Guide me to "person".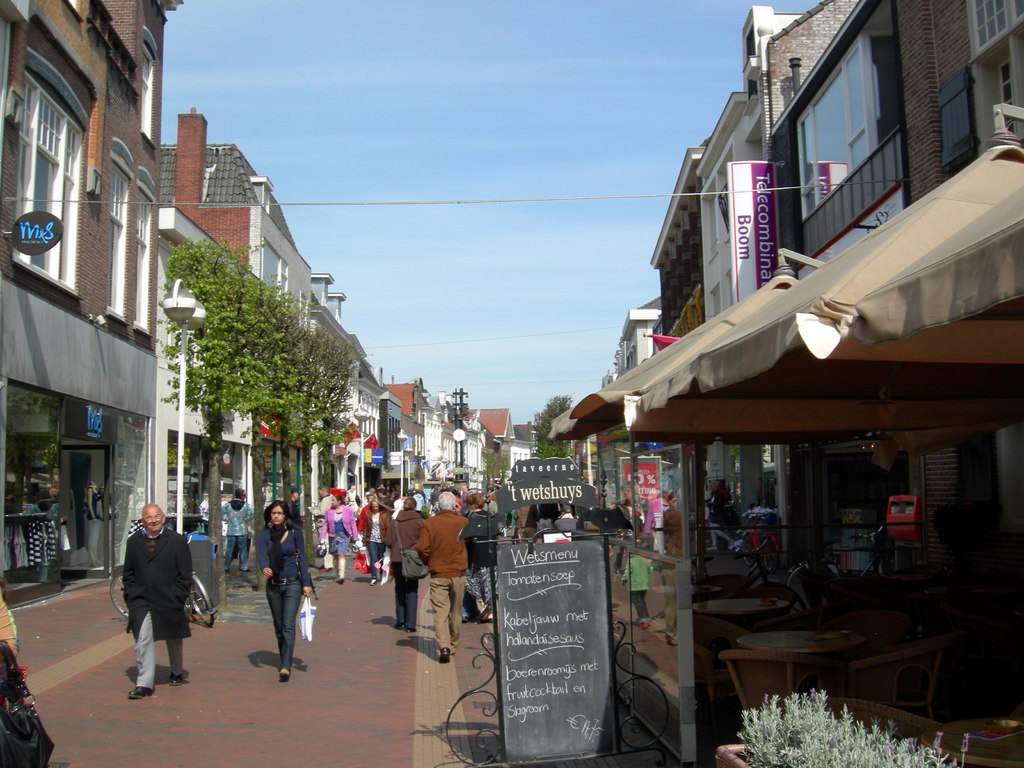
Guidance: <bbox>355, 494, 375, 536</bbox>.
